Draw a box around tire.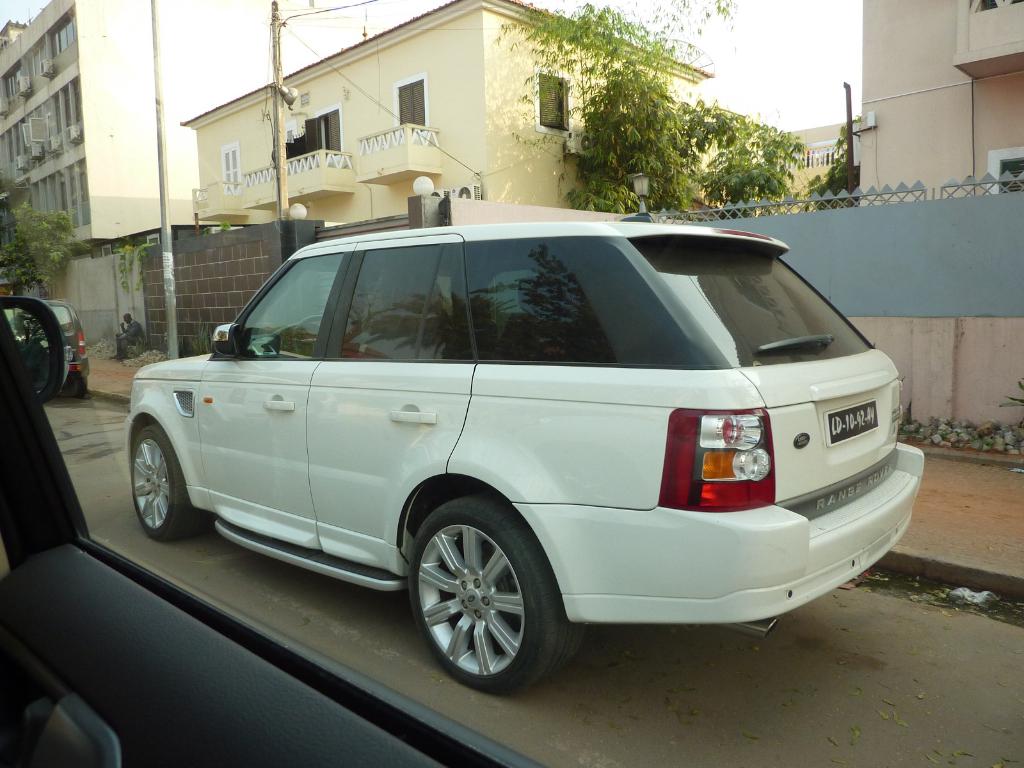
(left=133, top=423, right=211, bottom=540).
